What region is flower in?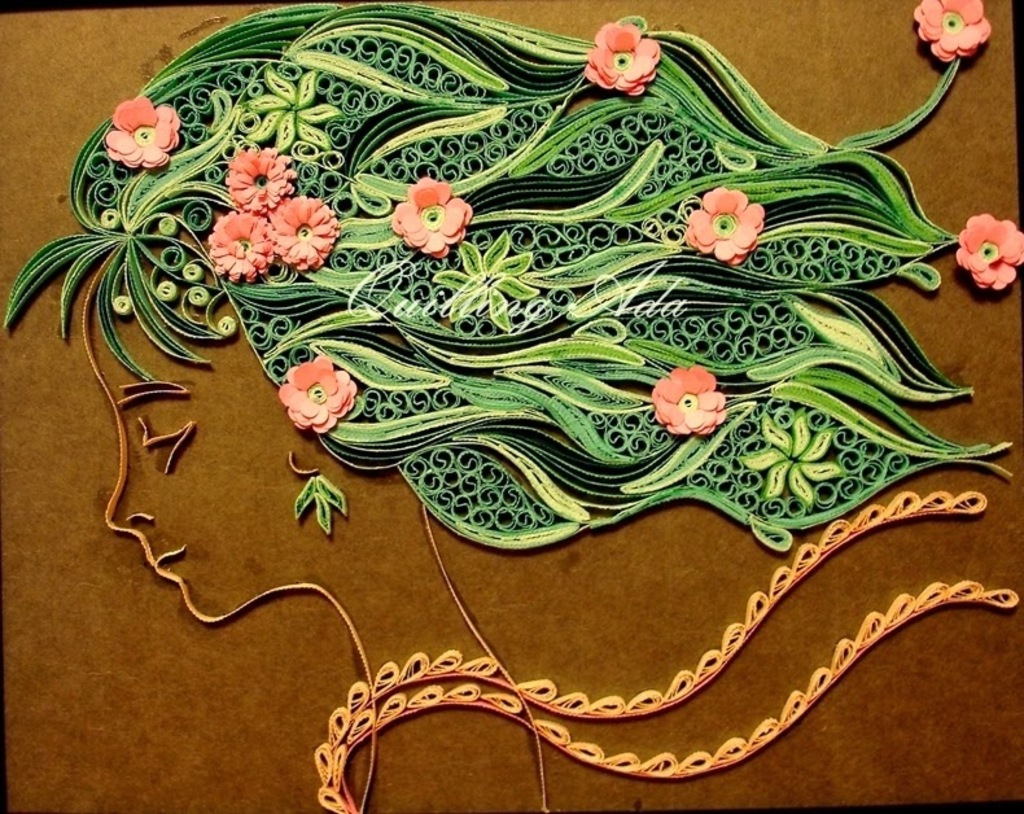
[left=240, top=64, right=341, bottom=157].
